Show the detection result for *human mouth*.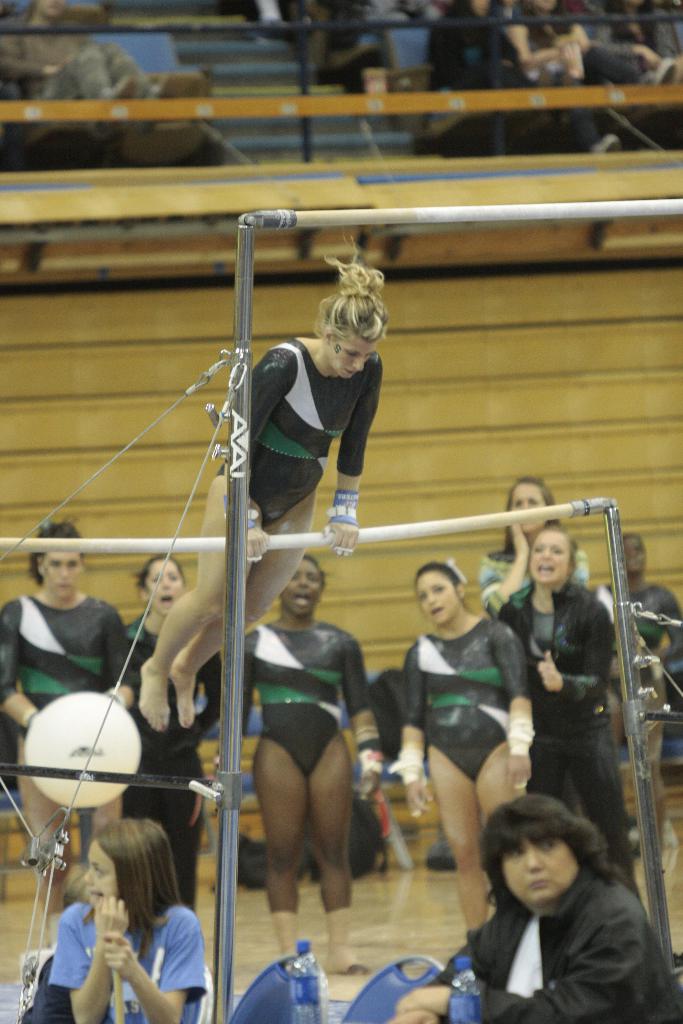
(339, 370, 358, 378).
